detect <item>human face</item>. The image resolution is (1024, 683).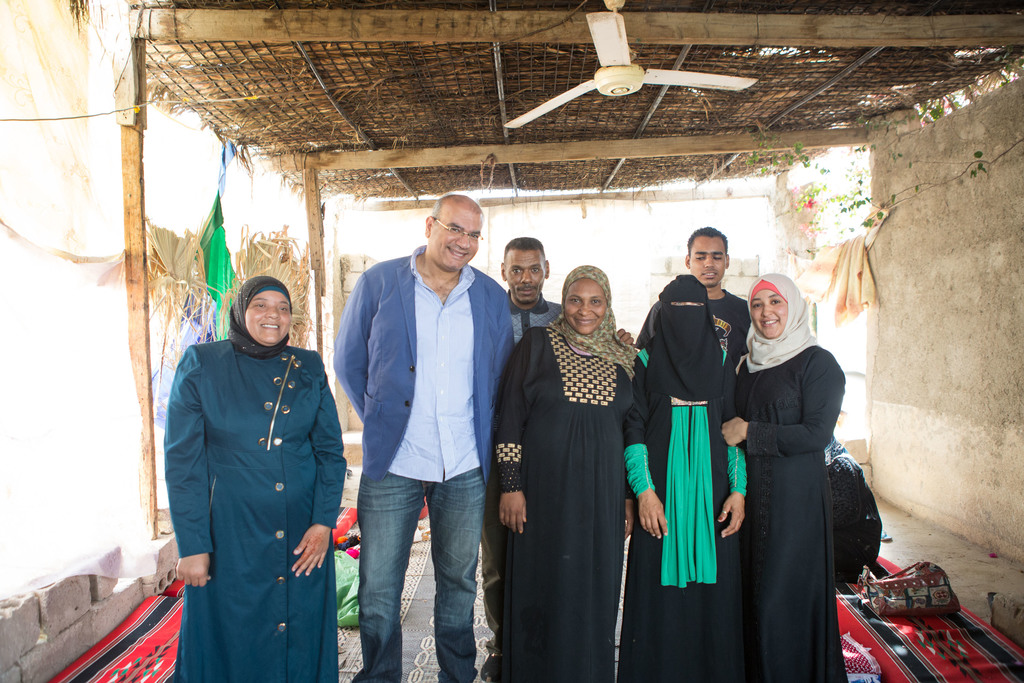
select_region(434, 210, 483, 268).
